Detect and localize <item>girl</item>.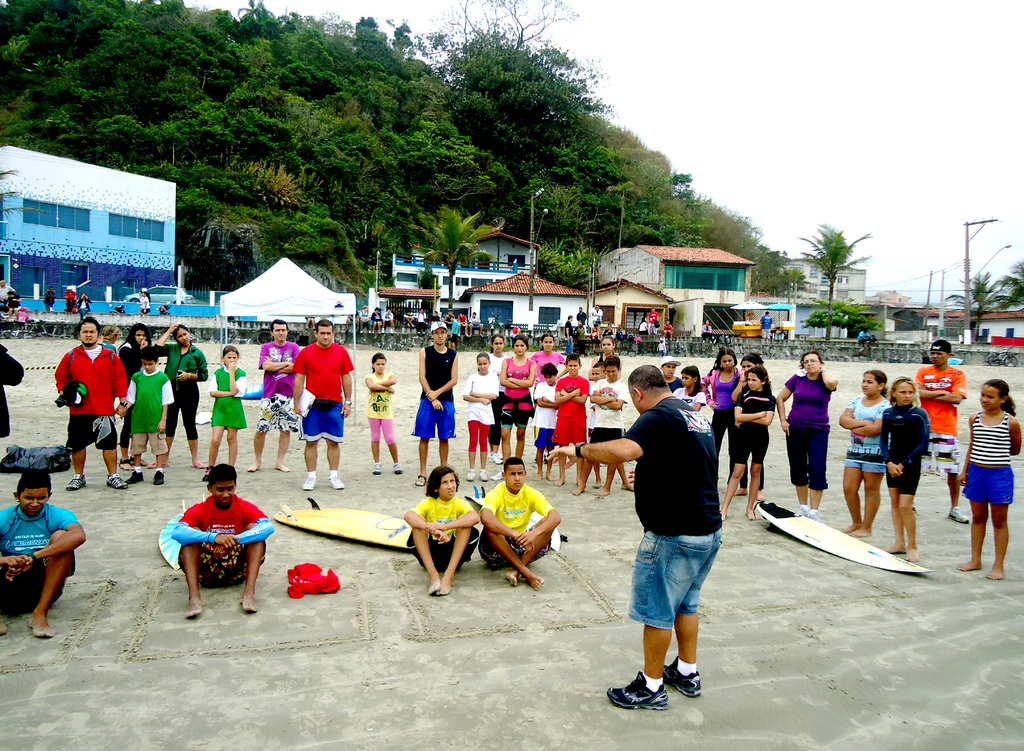
Localized at <bbox>956, 379, 1021, 582</bbox>.
